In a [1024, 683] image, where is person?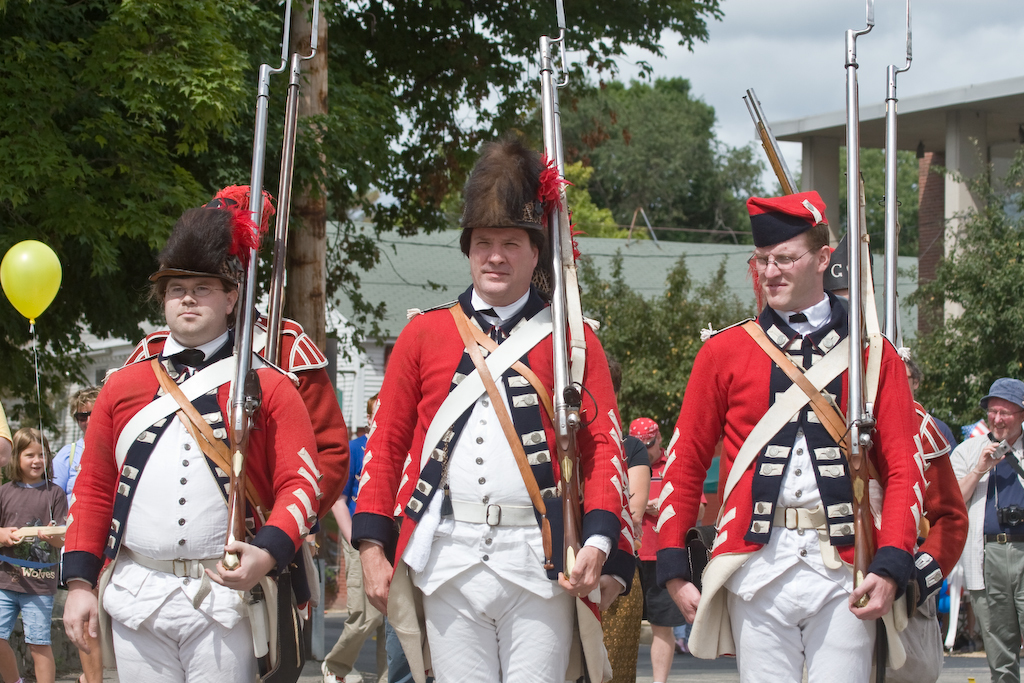
(x1=687, y1=199, x2=899, y2=676).
